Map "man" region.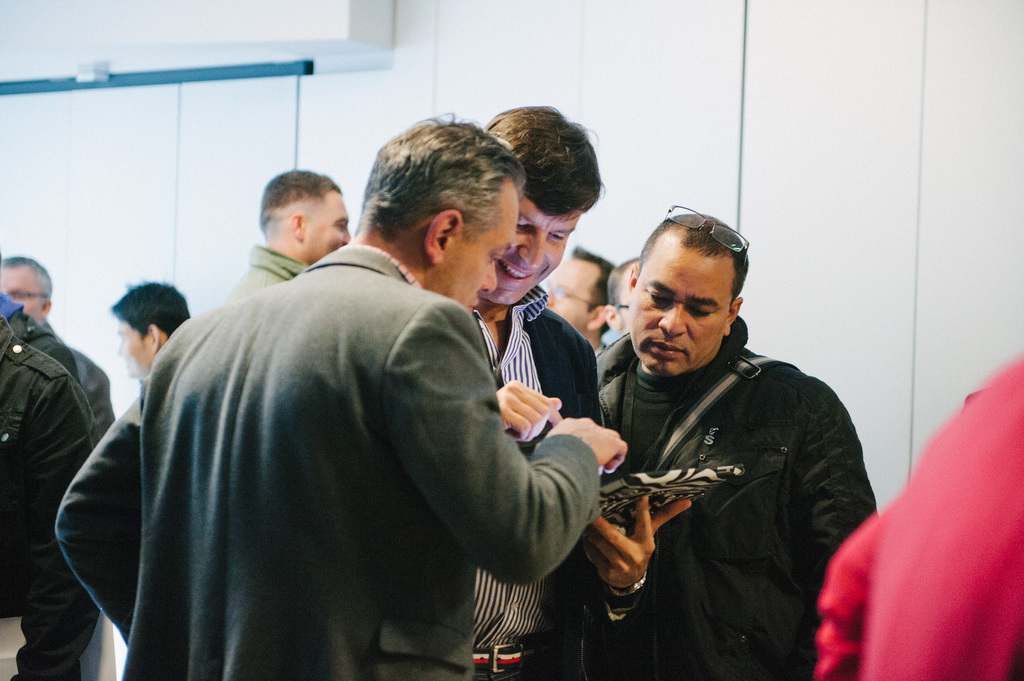
Mapped to <bbox>468, 104, 689, 680</bbox>.
